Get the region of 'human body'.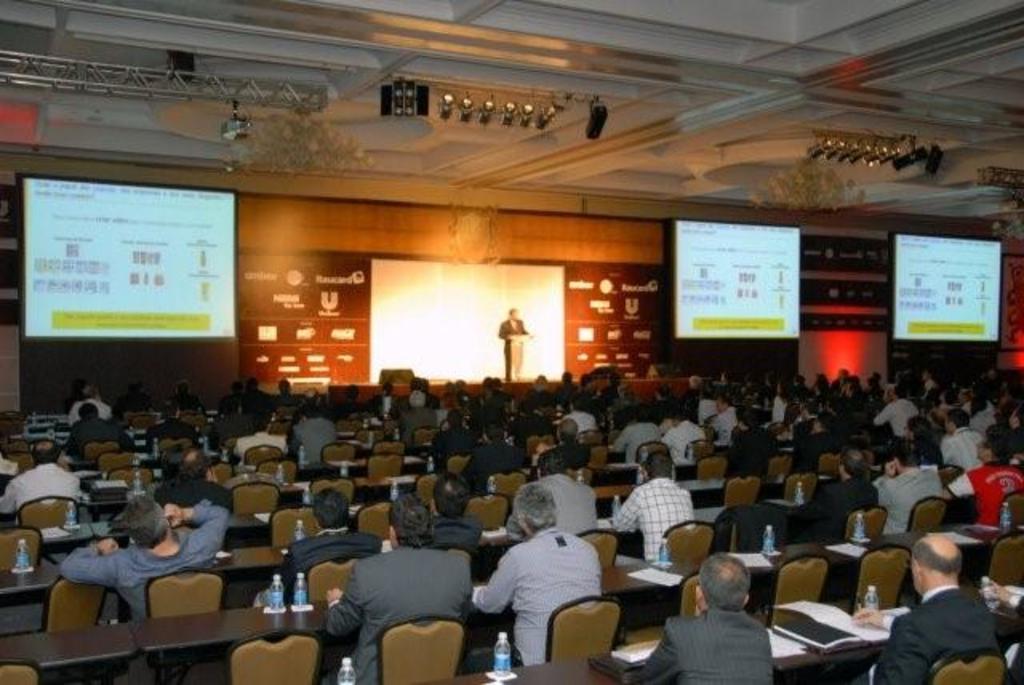
554 403 594 435.
